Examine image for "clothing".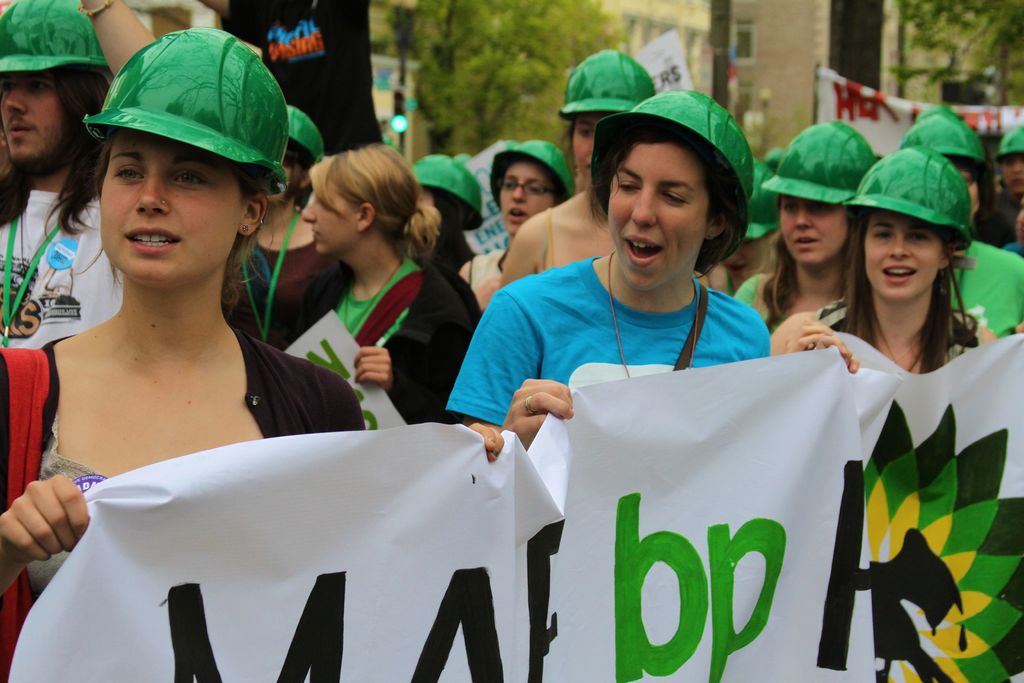
Examination result: region(806, 295, 983, 372).
